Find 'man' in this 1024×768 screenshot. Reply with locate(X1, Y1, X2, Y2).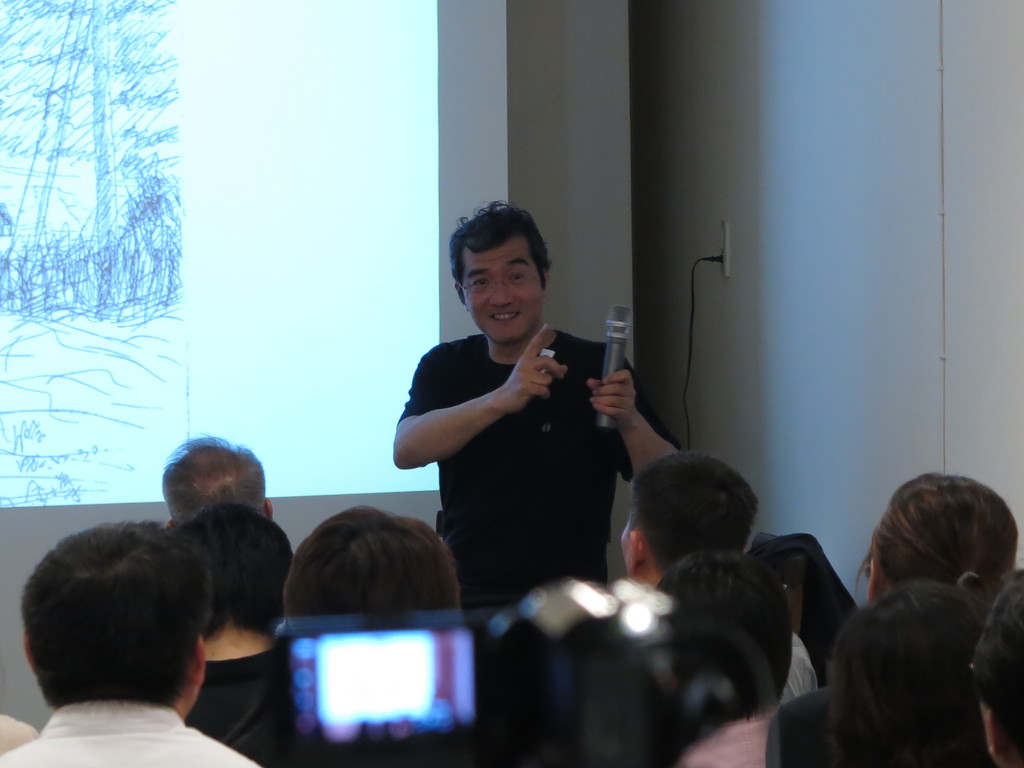
locate(653, 552, 791, 767).
